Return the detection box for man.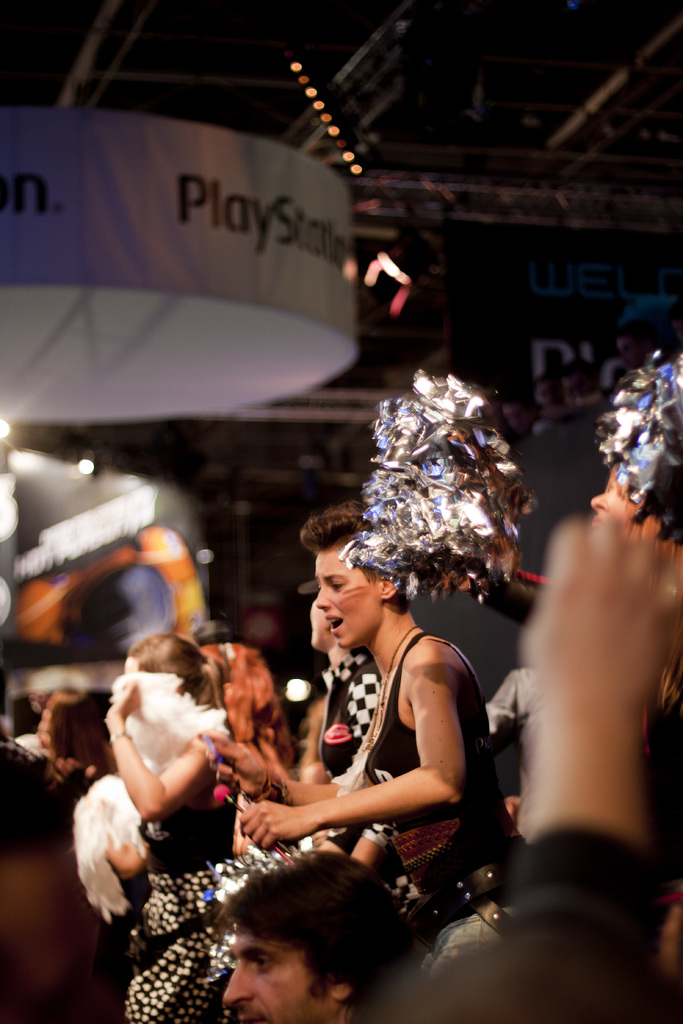
x1=224, y1=848, x2=414, y2=1023.
